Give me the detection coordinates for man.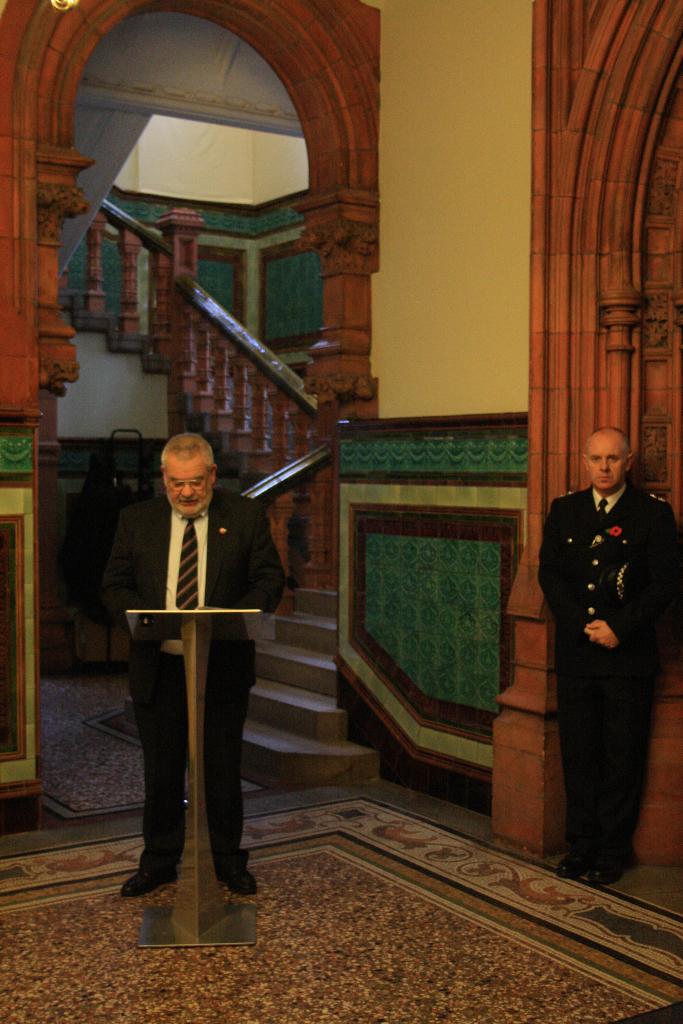
(535,428,682,884).
